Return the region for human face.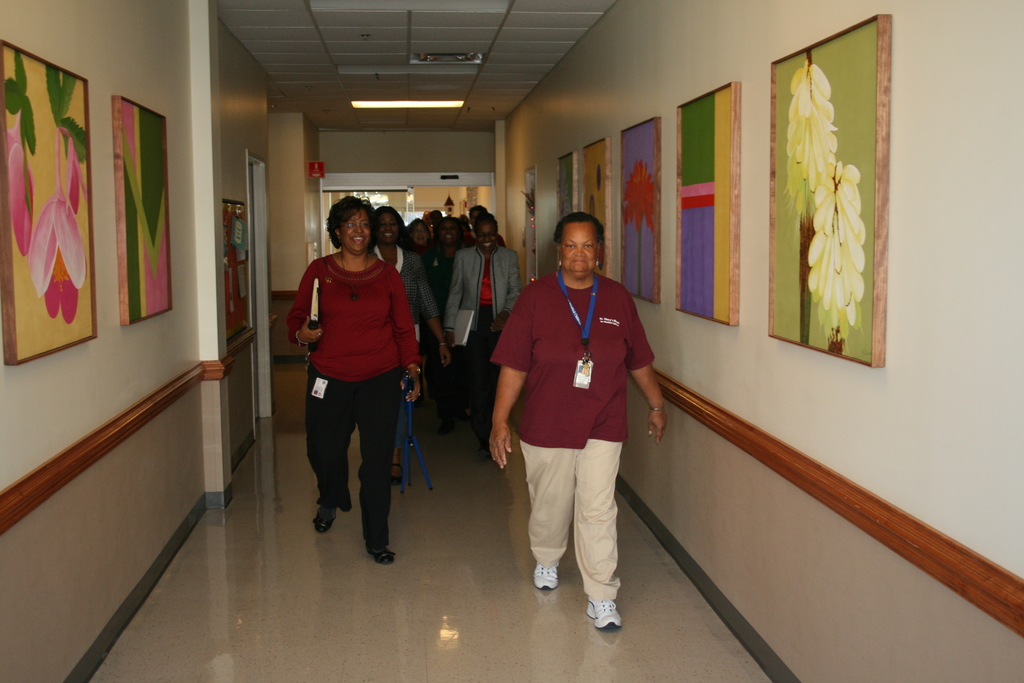
crop(343, 211, 373, 252).
